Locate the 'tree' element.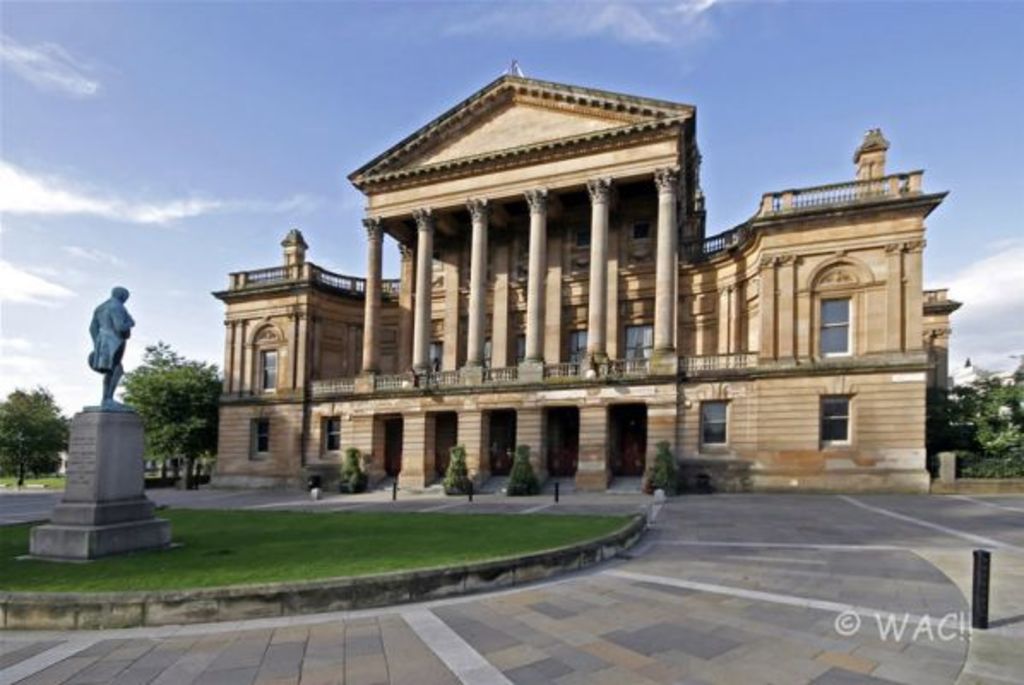
Element bbox: <bbox>339, 447, 365, 490</bbox>.
